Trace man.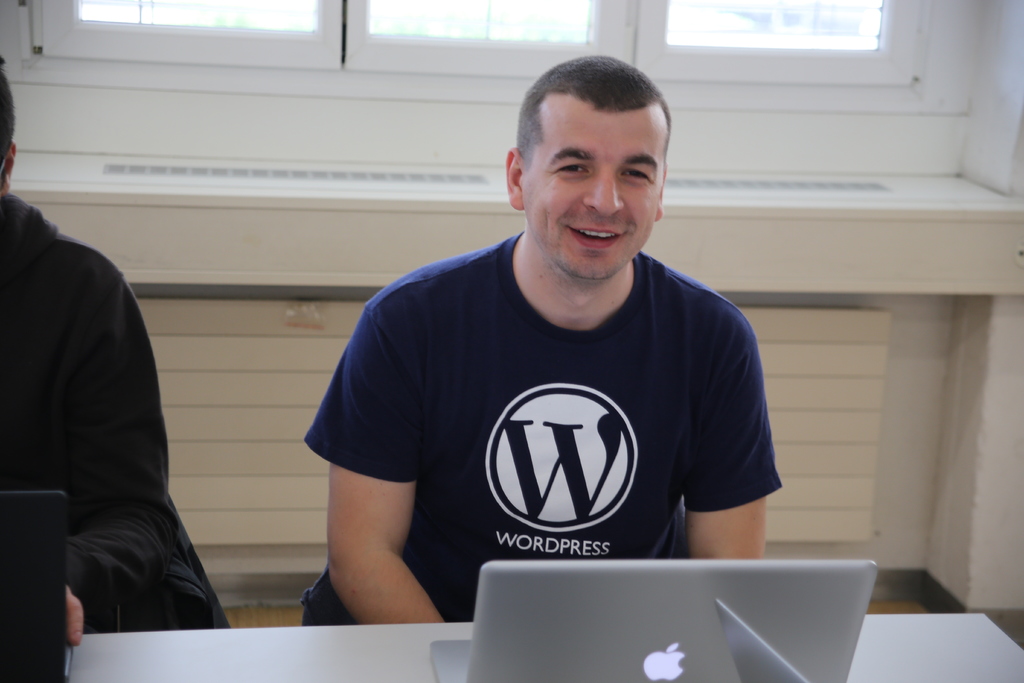
Traced to (262, 78, 803, 620).
